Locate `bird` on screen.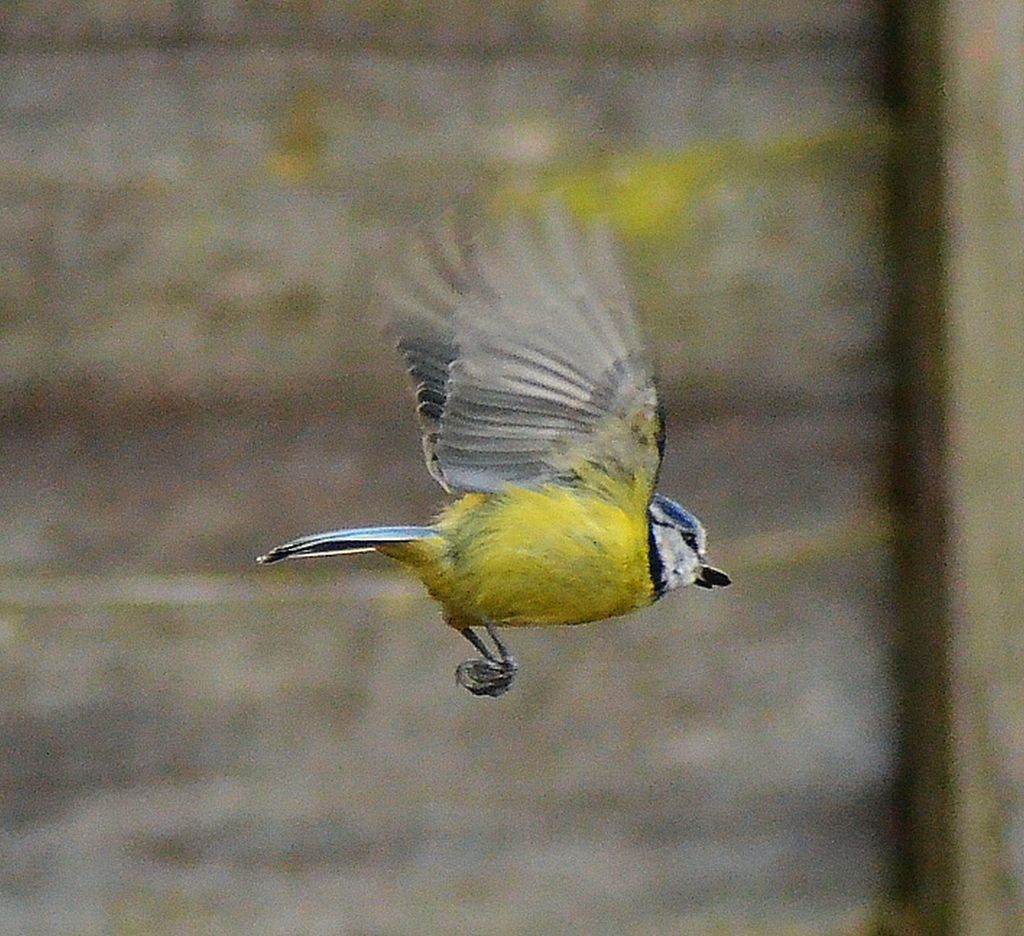
On screen at (left=264, top=245, right=718, bottom=721).
